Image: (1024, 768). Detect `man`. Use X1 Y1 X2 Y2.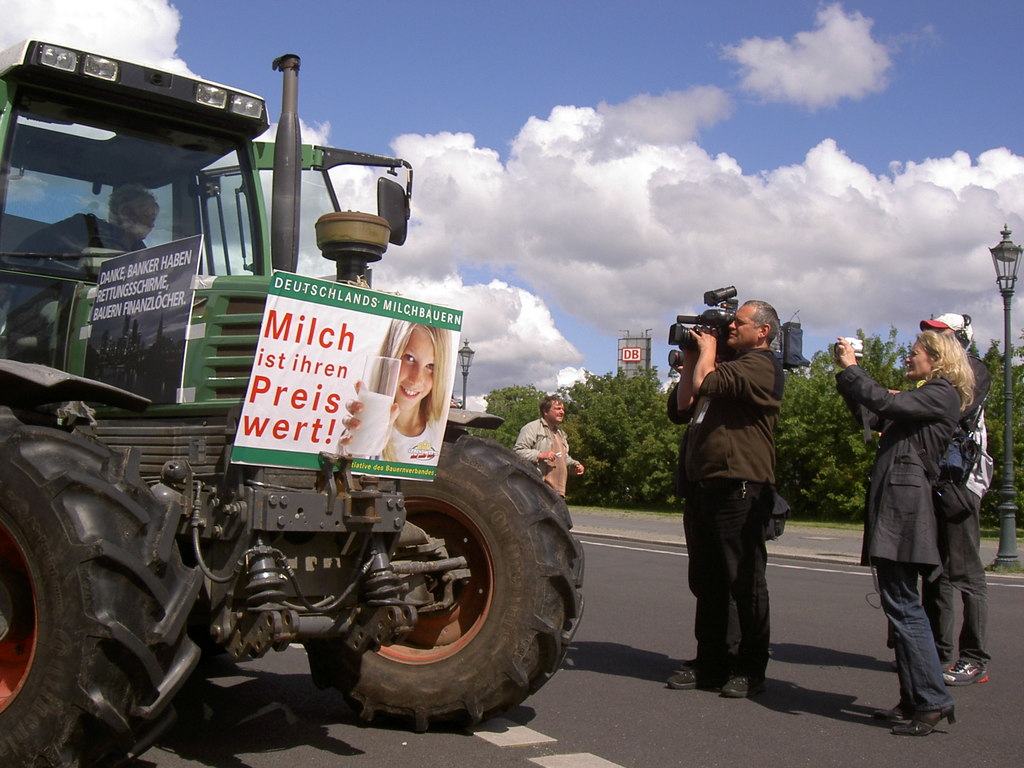
669 288 804 707.
